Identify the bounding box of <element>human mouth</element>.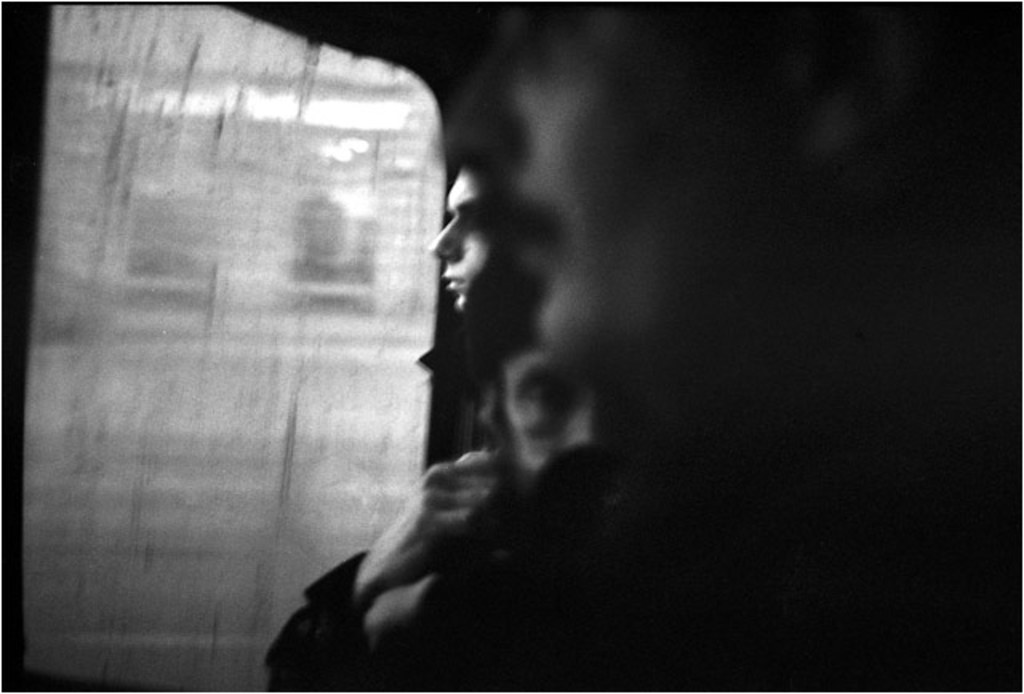
region(442, 275, 462, 286).
